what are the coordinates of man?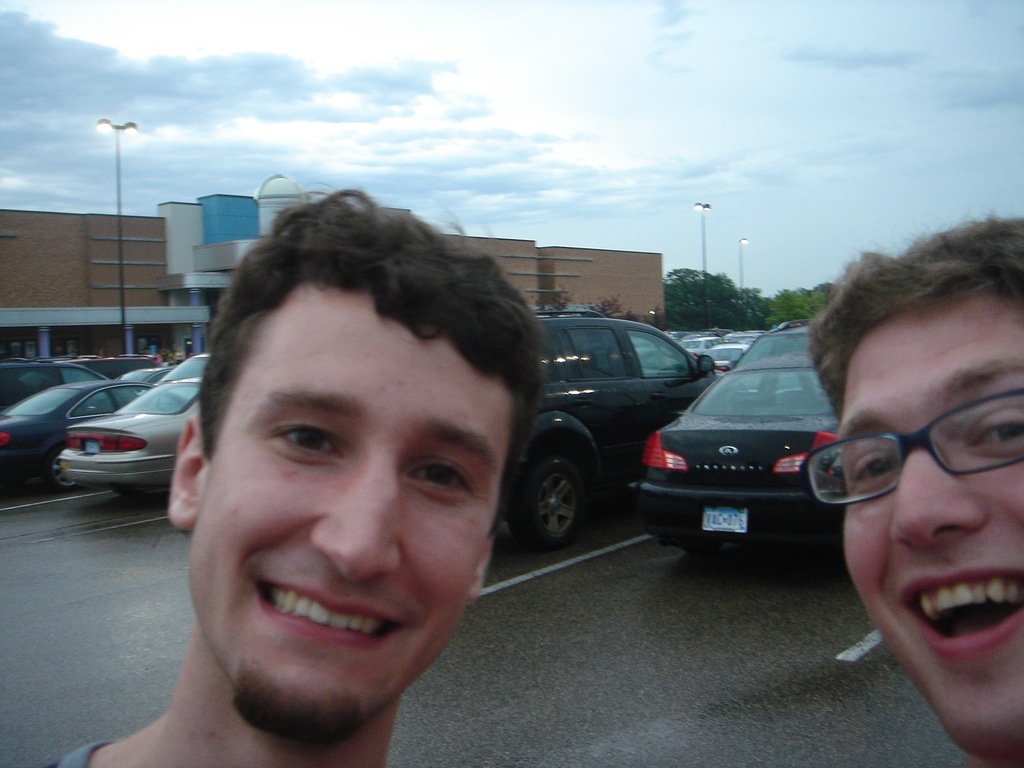
BBox(44, 186, 540, 767).
